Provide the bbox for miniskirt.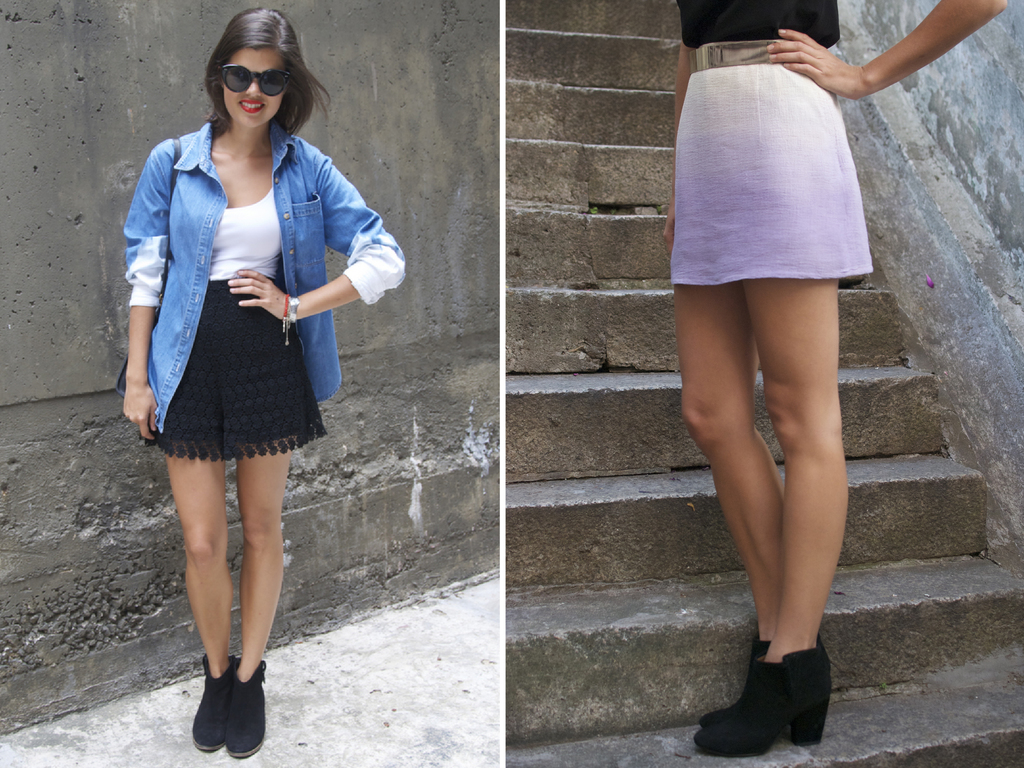
<region>666, 60, 877, 288</region>.
